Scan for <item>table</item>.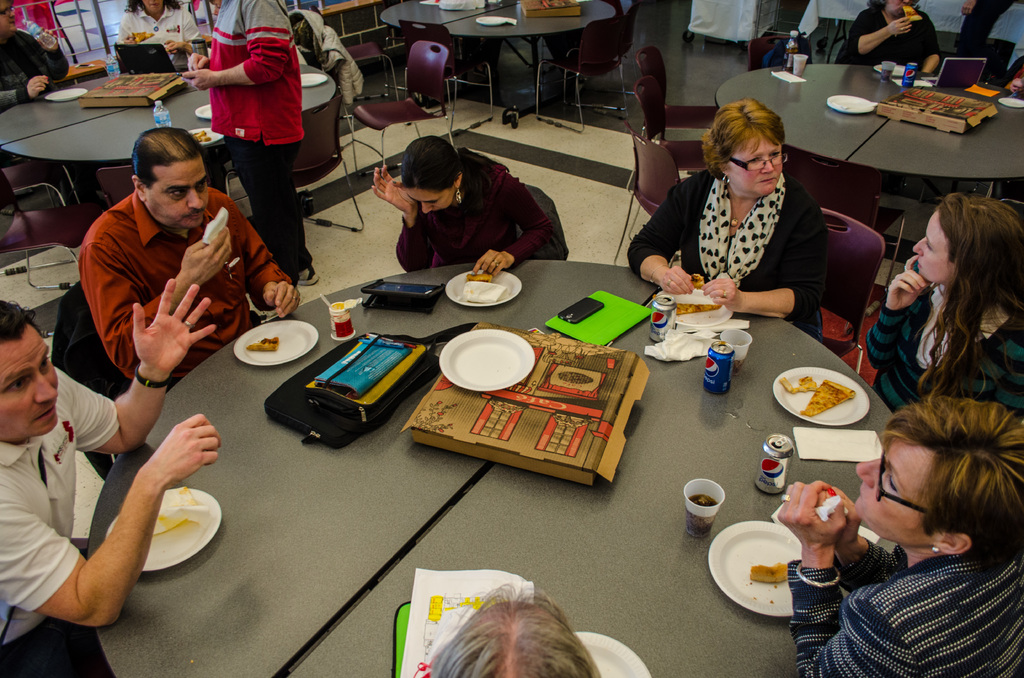
Scan result: box=[710, 55, 1023, 291].
